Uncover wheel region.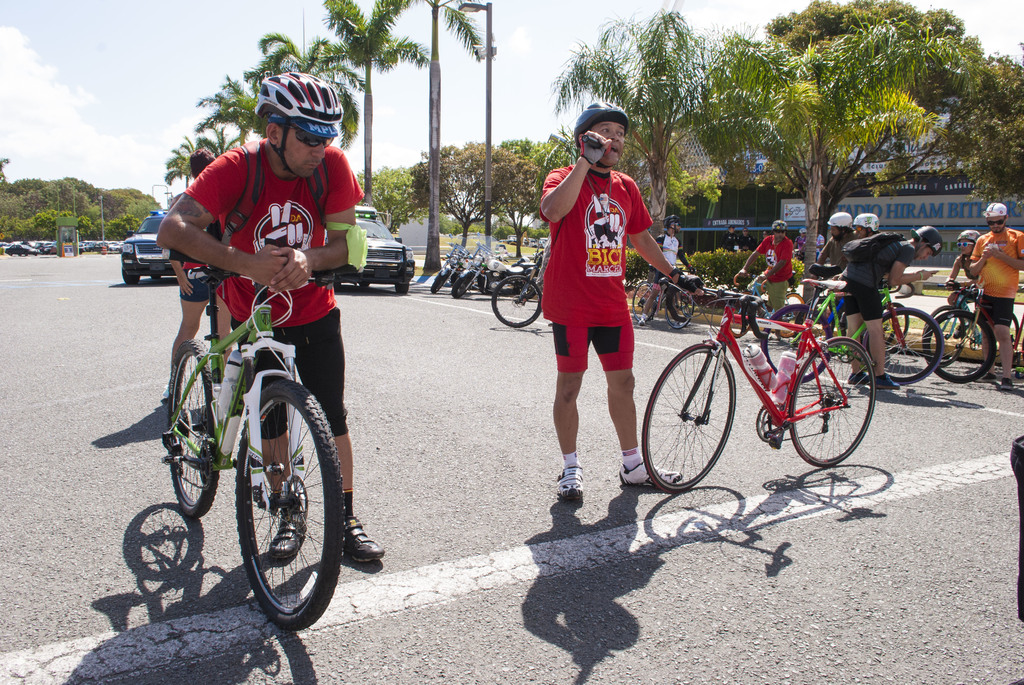
Uncovered: 9,253,12,255.
